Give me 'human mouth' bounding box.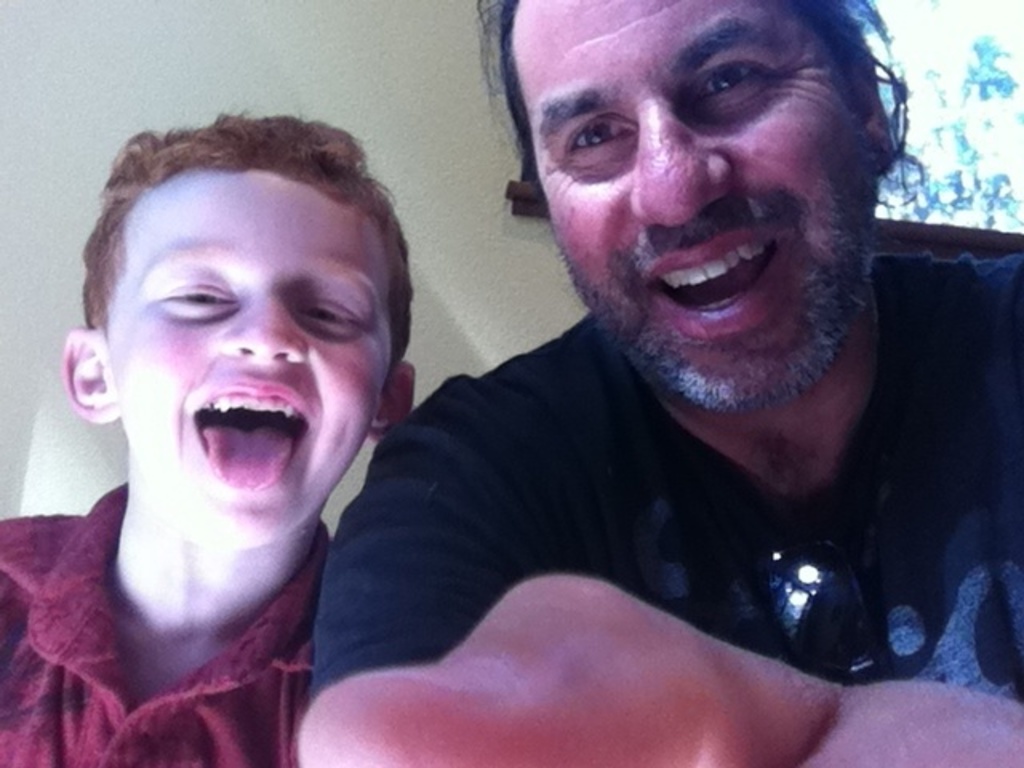
646, 226, 781, 333.
